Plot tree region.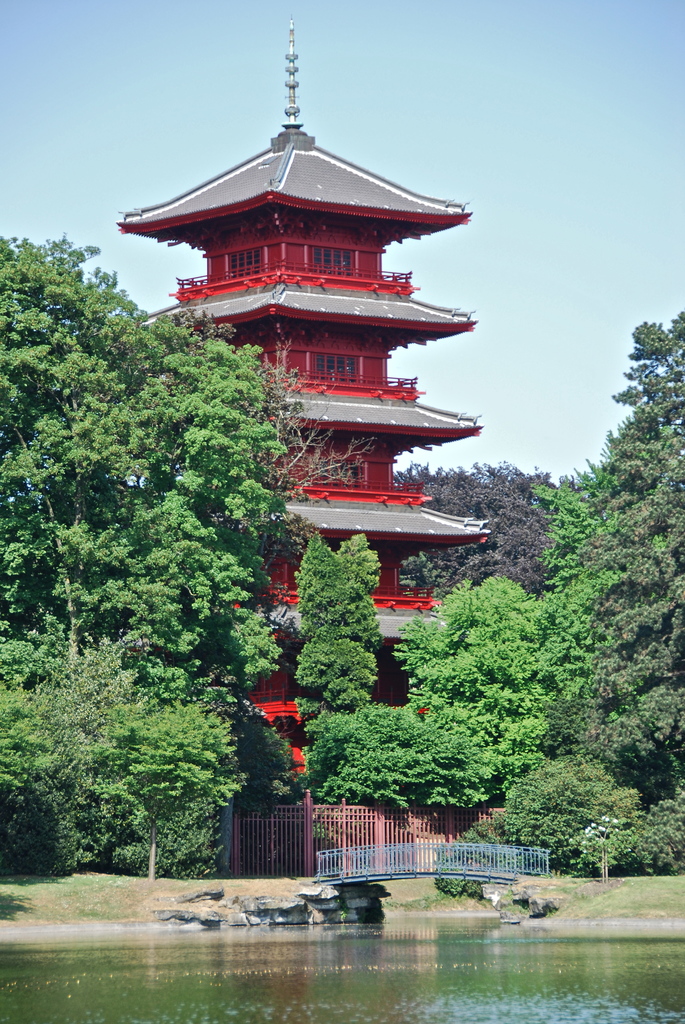
Plotted at pyautogui.locateOnScreen(387, 573, 576, 760).
